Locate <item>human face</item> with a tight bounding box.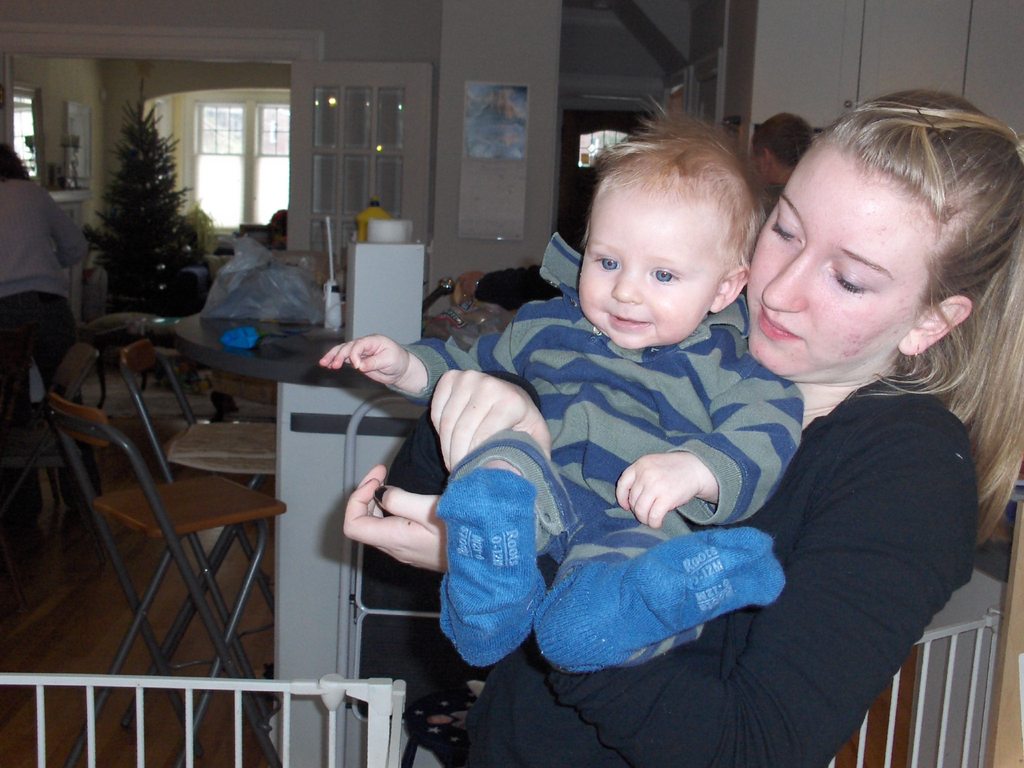
box(579, 180, 728, 352).
